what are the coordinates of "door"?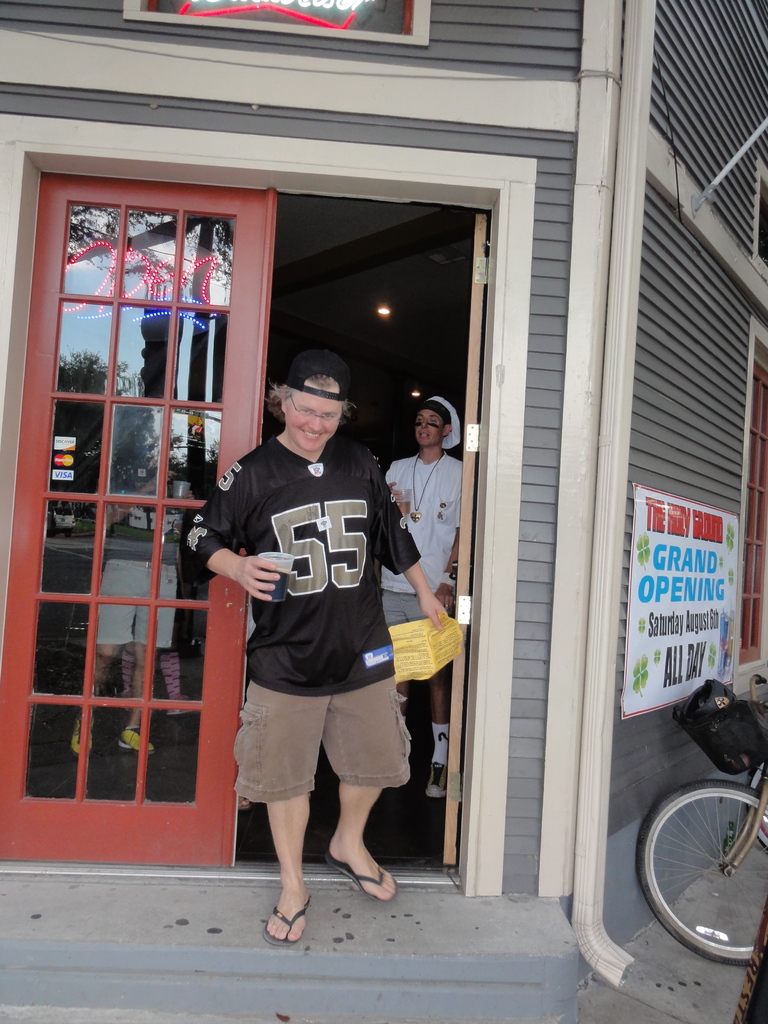
bbox(440, 207, 493, 867).
